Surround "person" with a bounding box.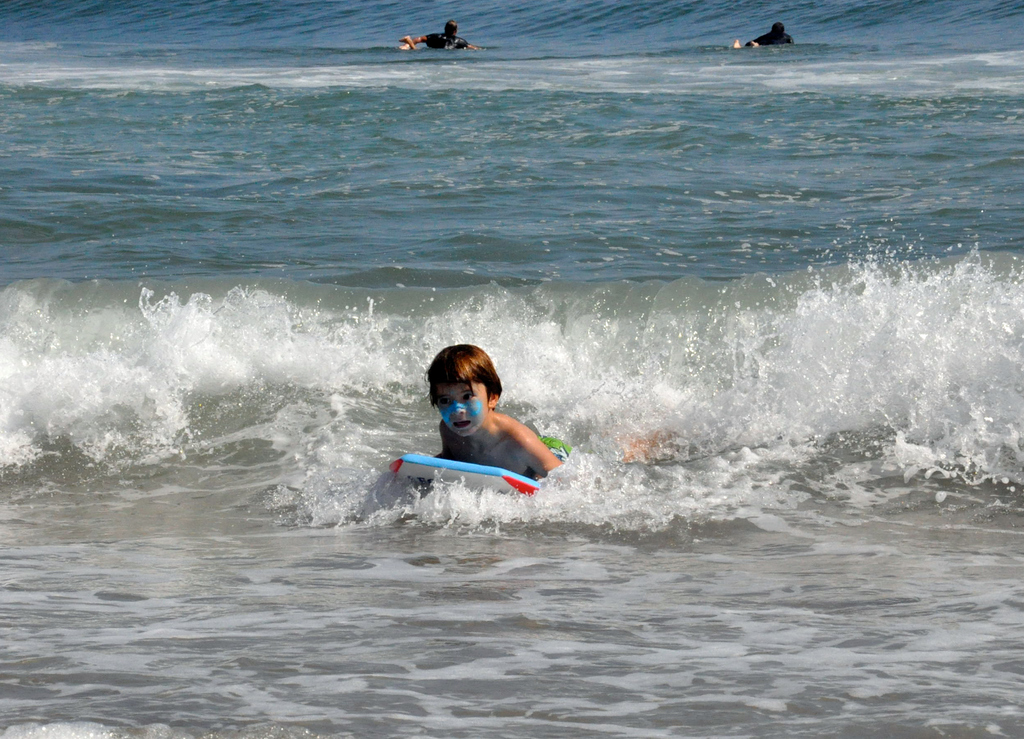
389/329/557/510.
